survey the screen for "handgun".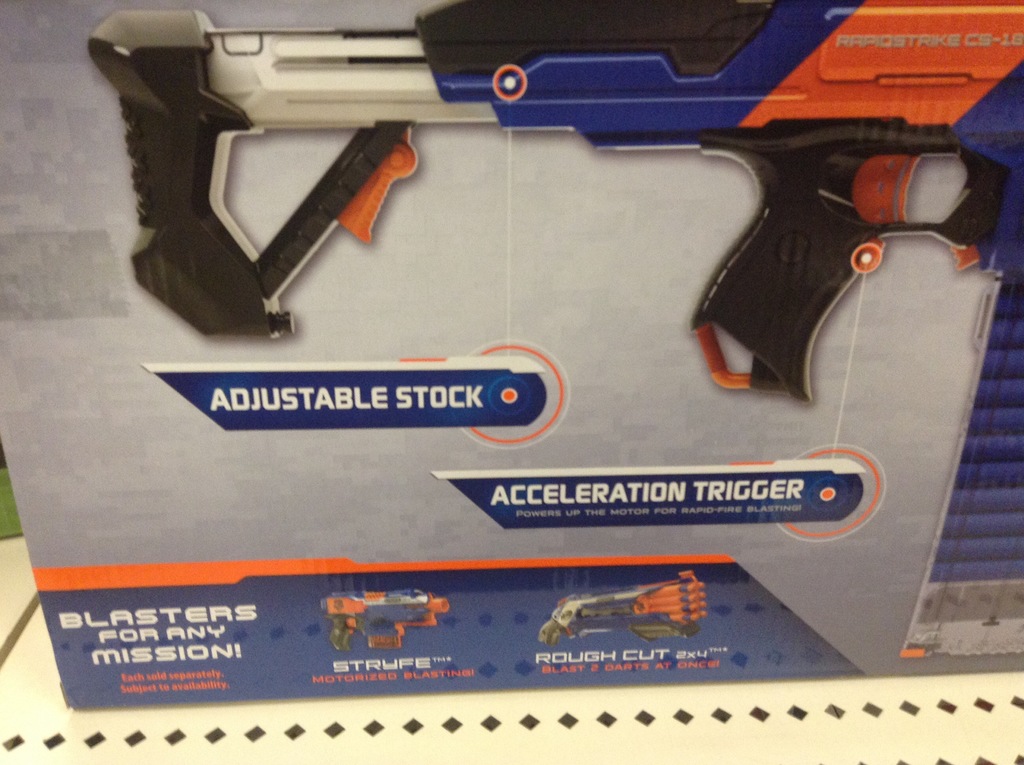
Survey found: 86, 0, 1023, 401.
